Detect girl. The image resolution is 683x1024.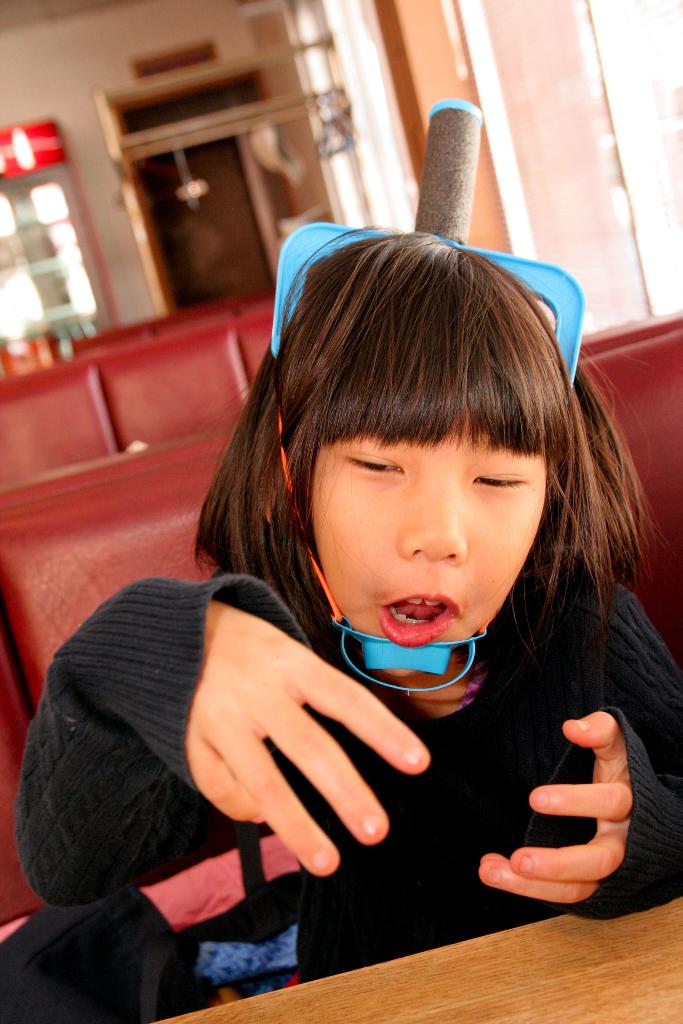
BBox(8, 234, 682, 1016).
